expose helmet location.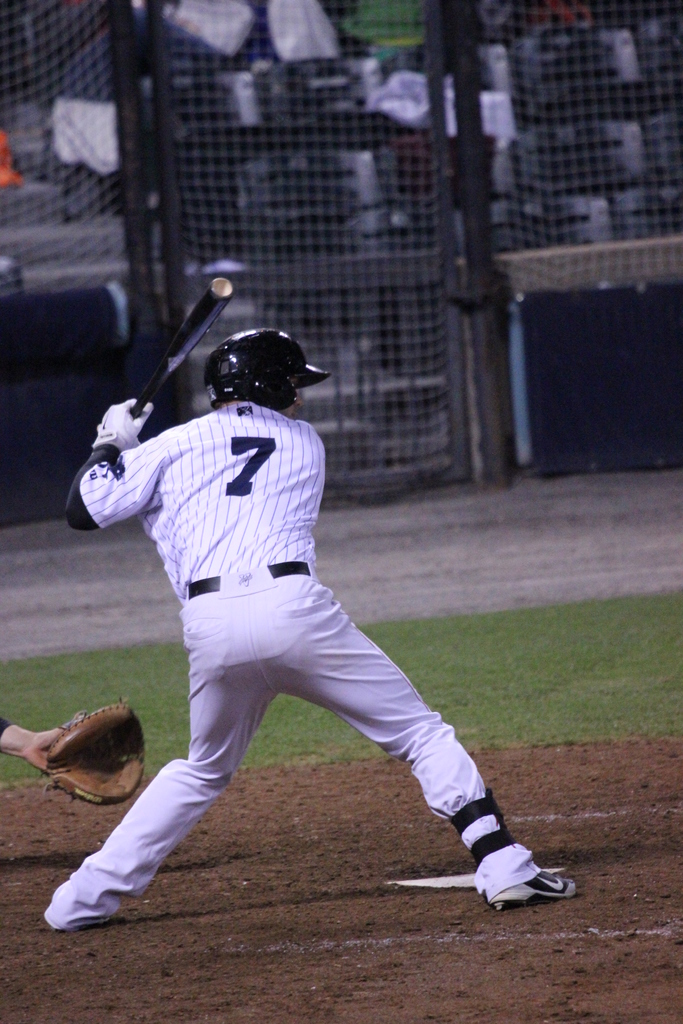
Exposed at bbox=[179, 327, 325, 412].
